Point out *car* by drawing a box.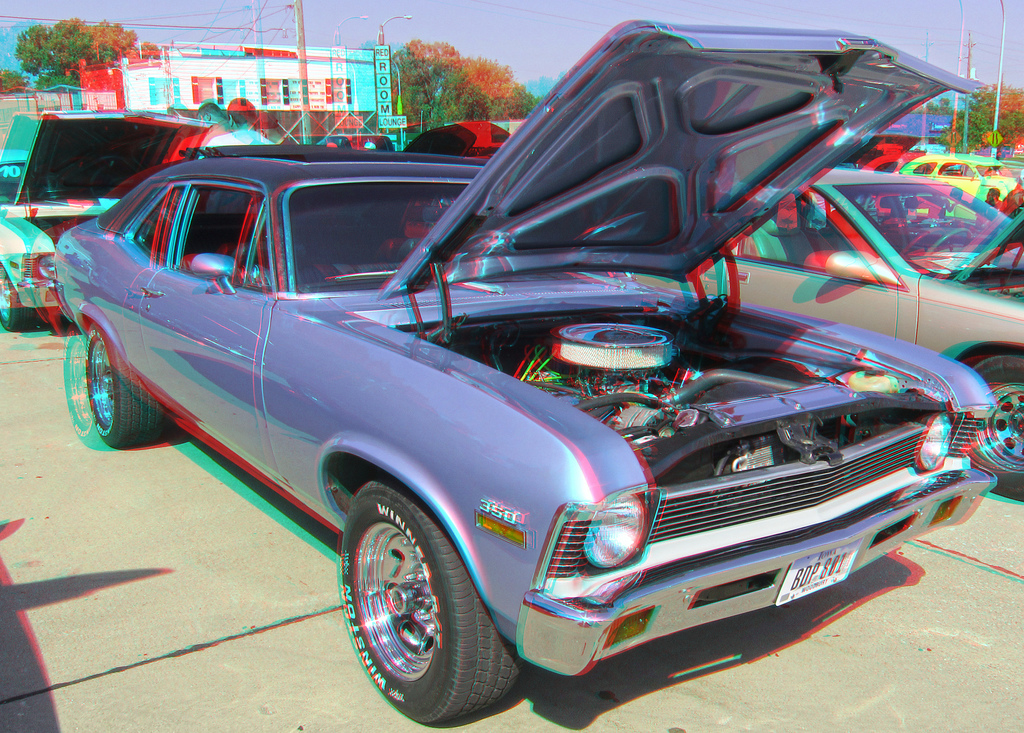
x1=0 y1=113 x2=212 y2=328.
